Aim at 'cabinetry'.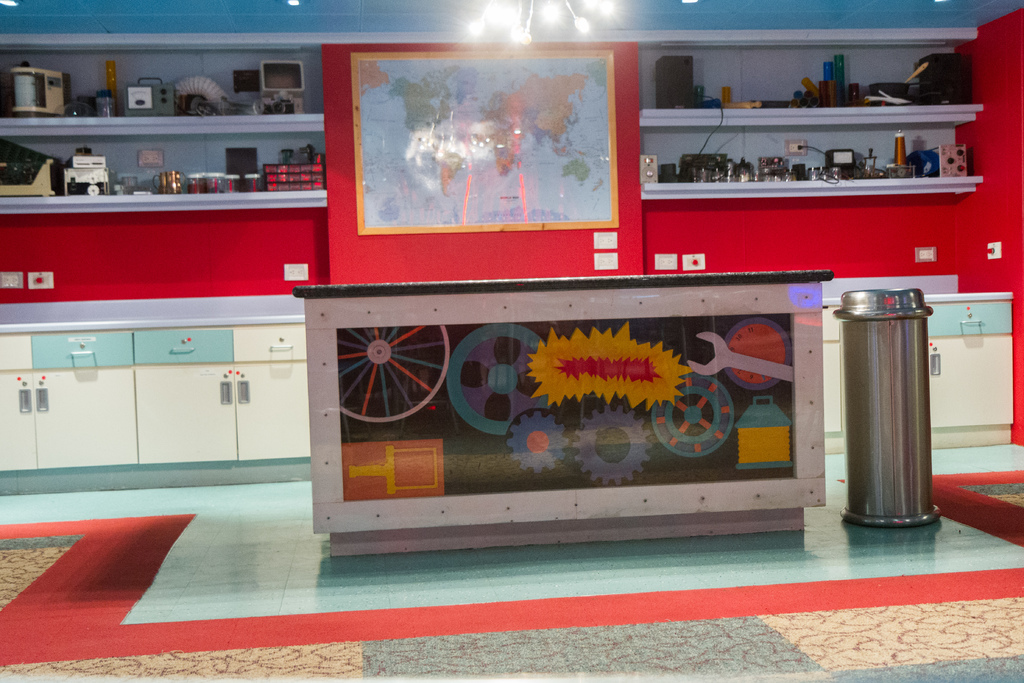
Aimed at bbox=(820, 293, 1013, 457).
